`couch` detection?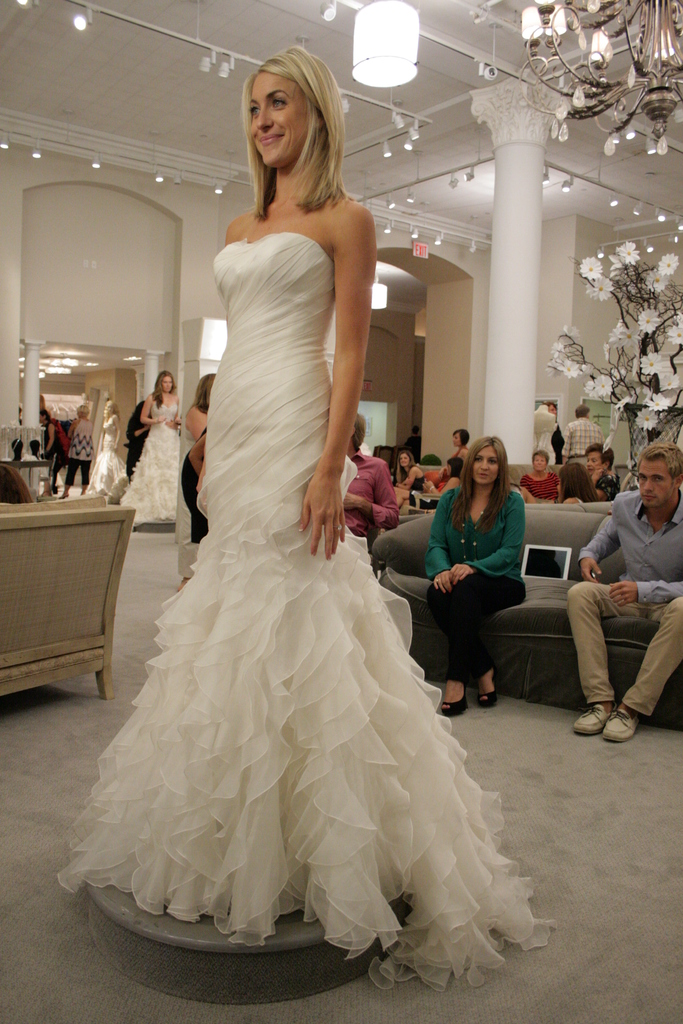
pyautogui.locateOnScreen(365, 490, 682, 735)
